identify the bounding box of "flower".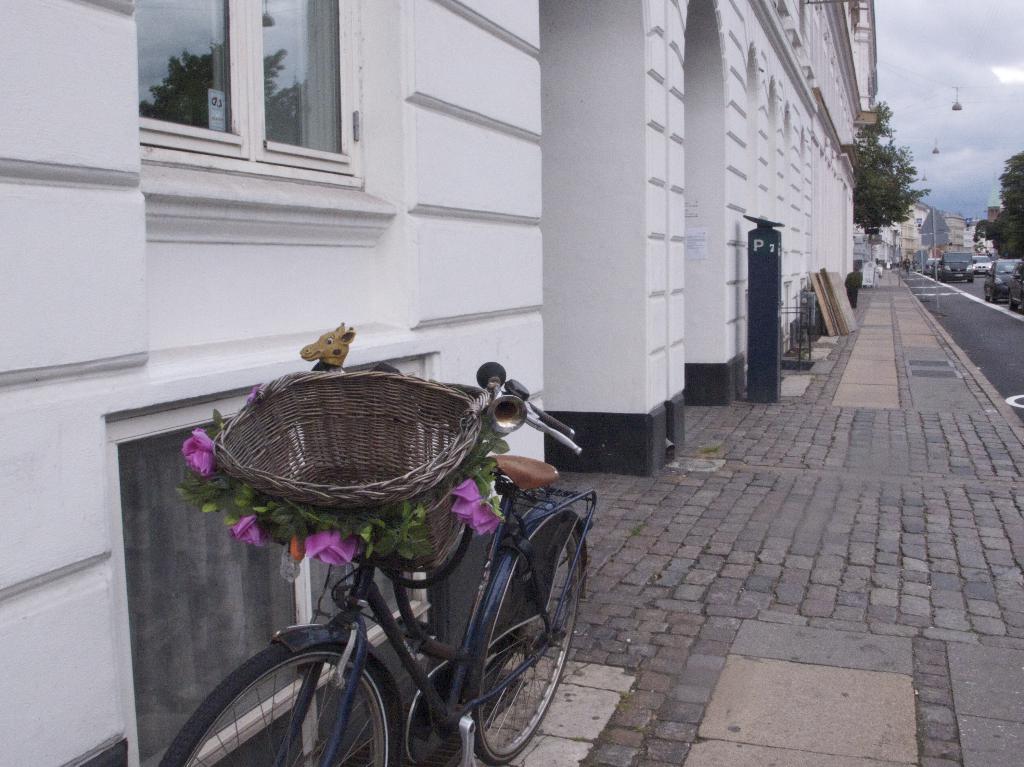
230, 515, 262, 545.
